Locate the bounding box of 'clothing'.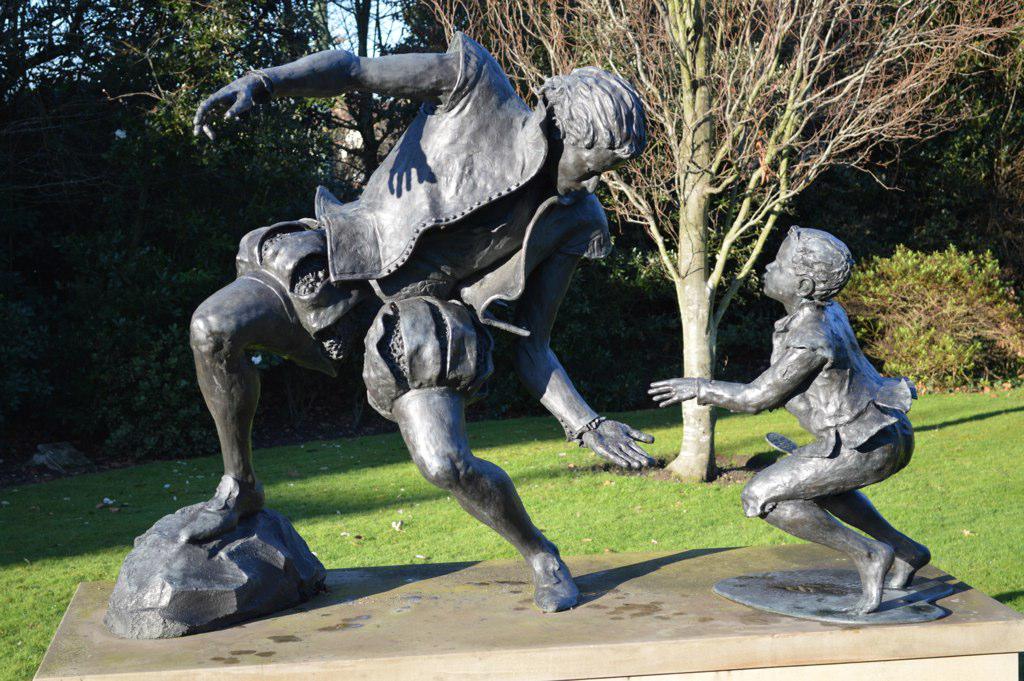
Bounding box: x1=306, y1=22, x2=608, y2=422.
